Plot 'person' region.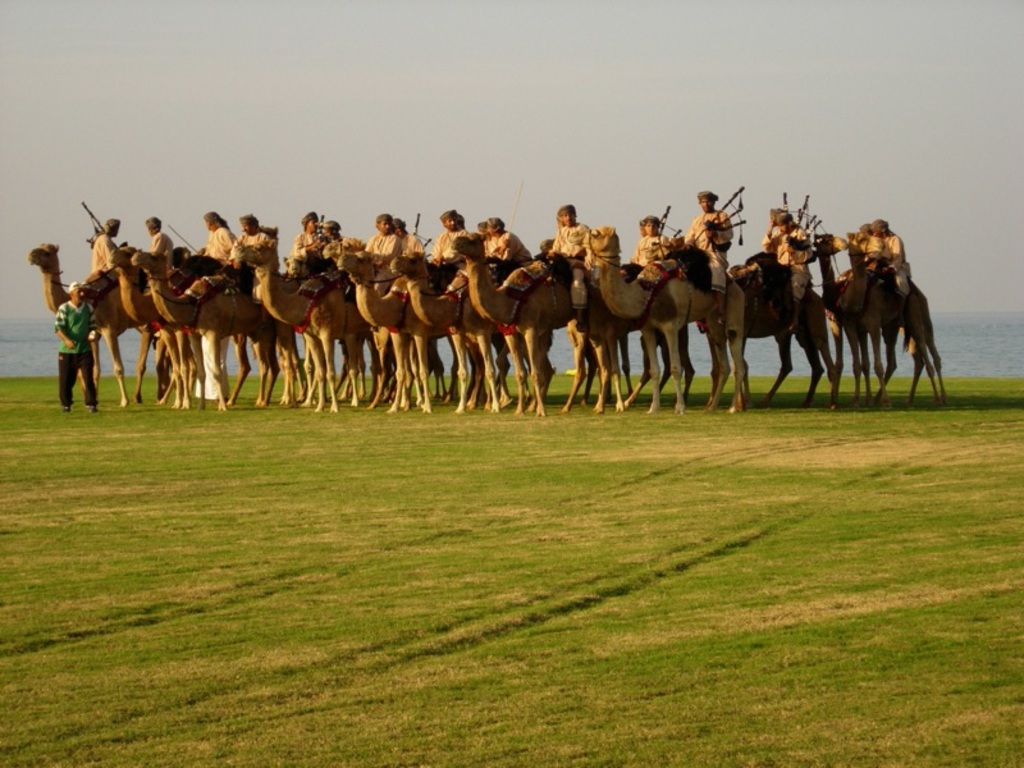
Plotted at 232 212 283 275.
